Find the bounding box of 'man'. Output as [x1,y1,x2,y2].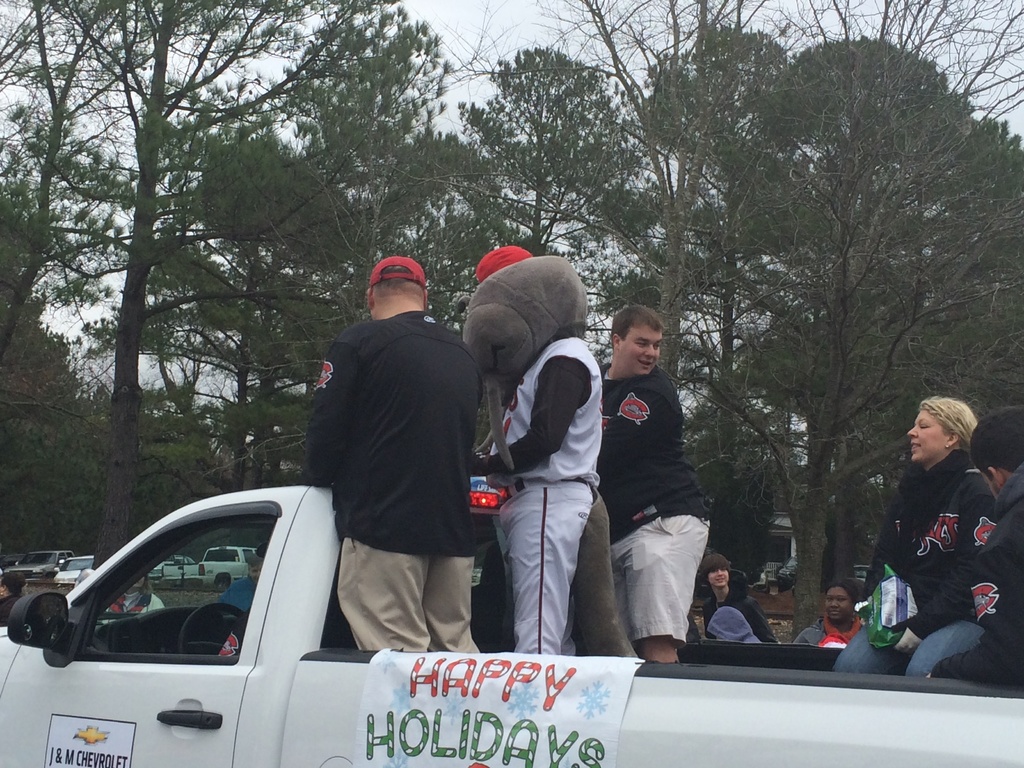
[214,559,264,621].
